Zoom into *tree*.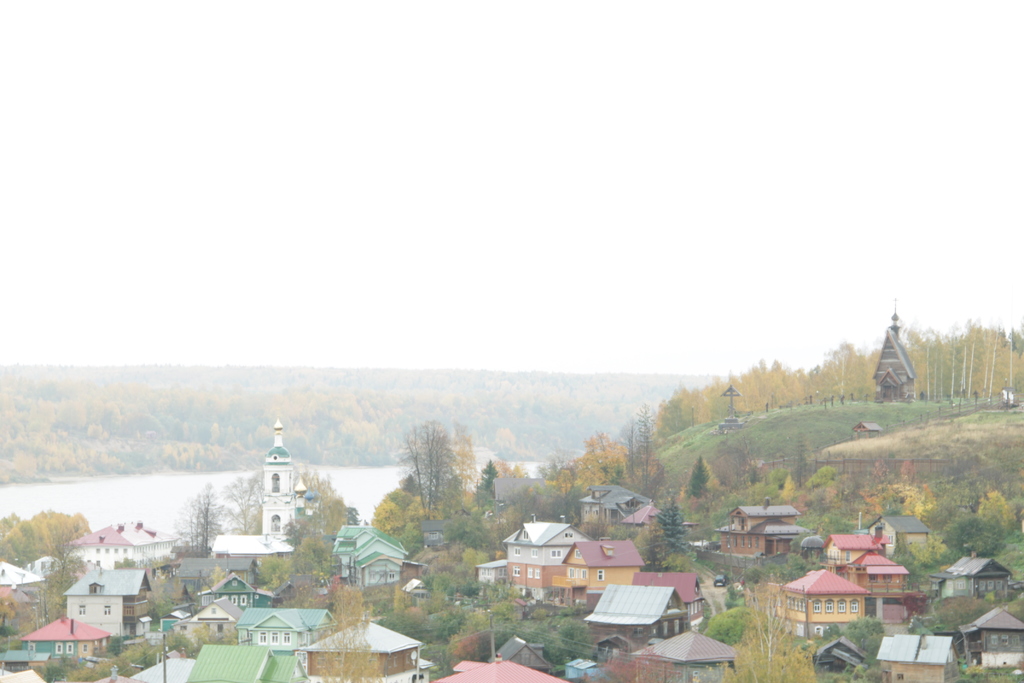
Zoom target: [left=642, top=497, right=691, bottom=574].
